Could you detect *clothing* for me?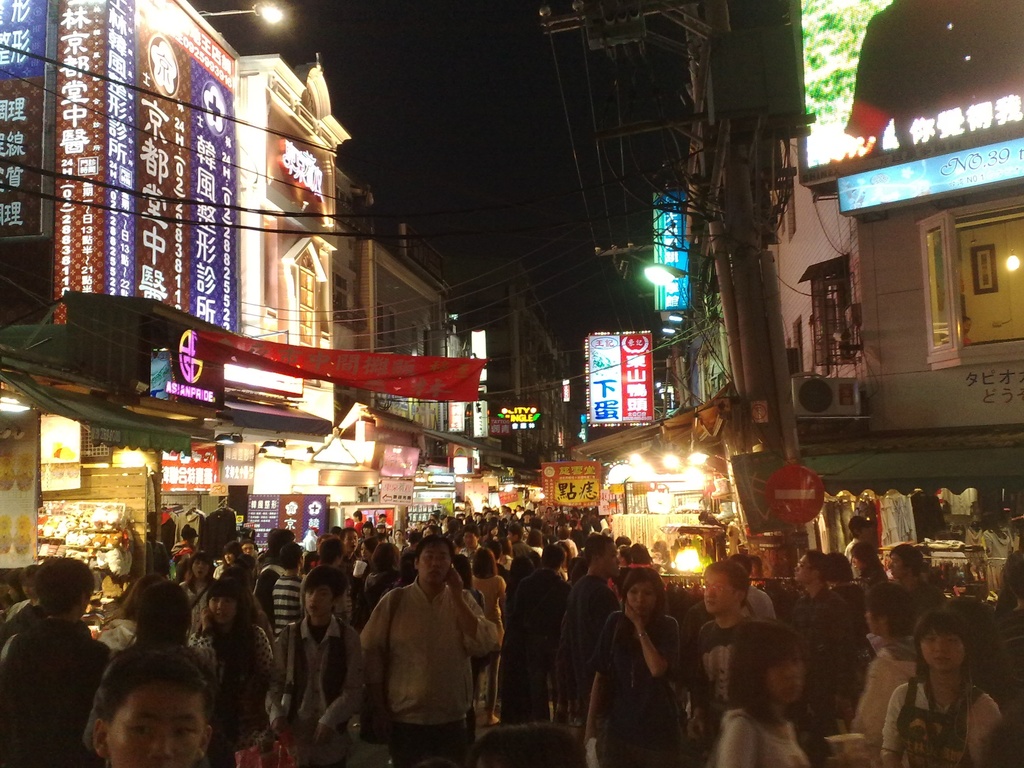
Detection result: 349/573/504/767.
